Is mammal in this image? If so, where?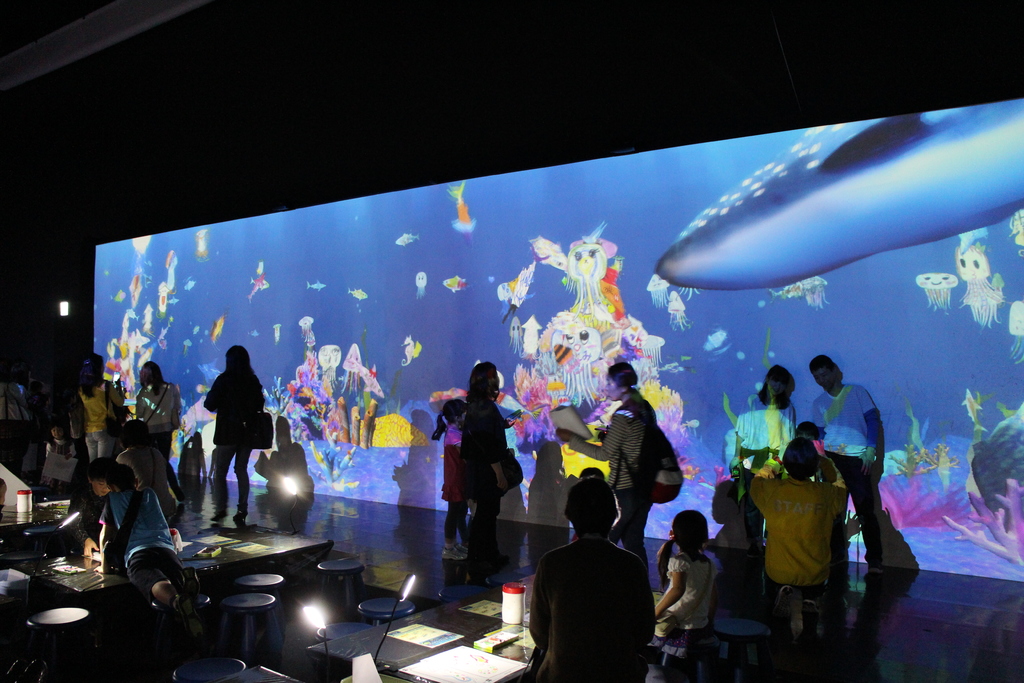
Yes, at x1=77, y1=348, x2=125, y2=470.
